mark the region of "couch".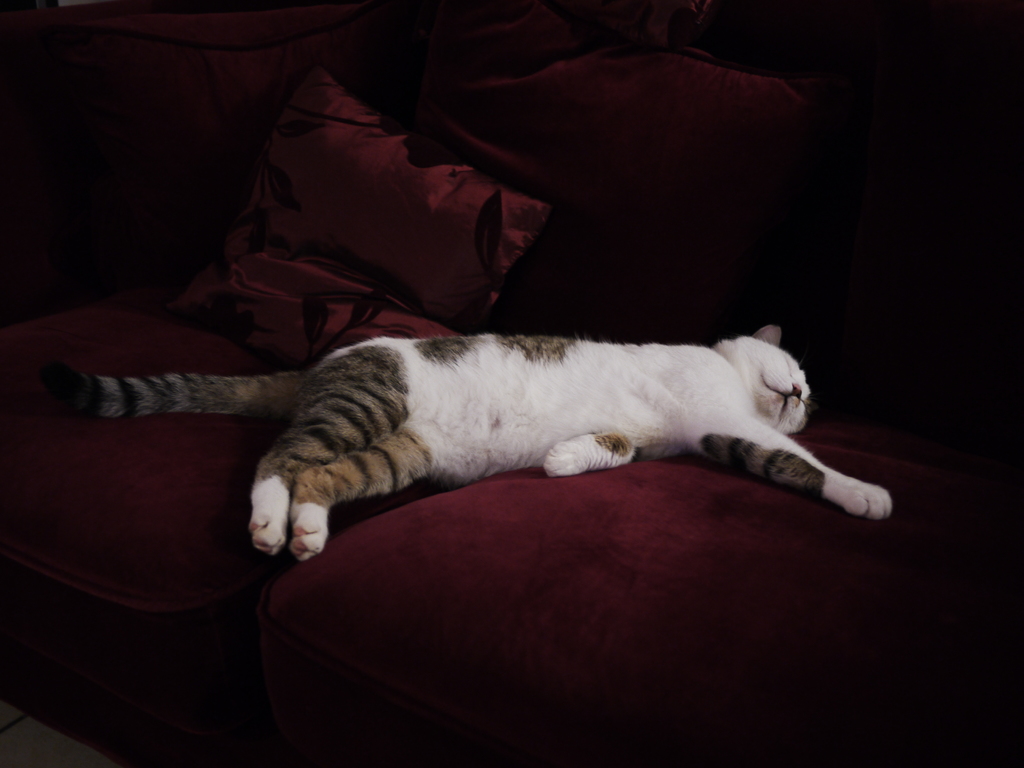
Region: locate(0, 0, 1023, 767).
